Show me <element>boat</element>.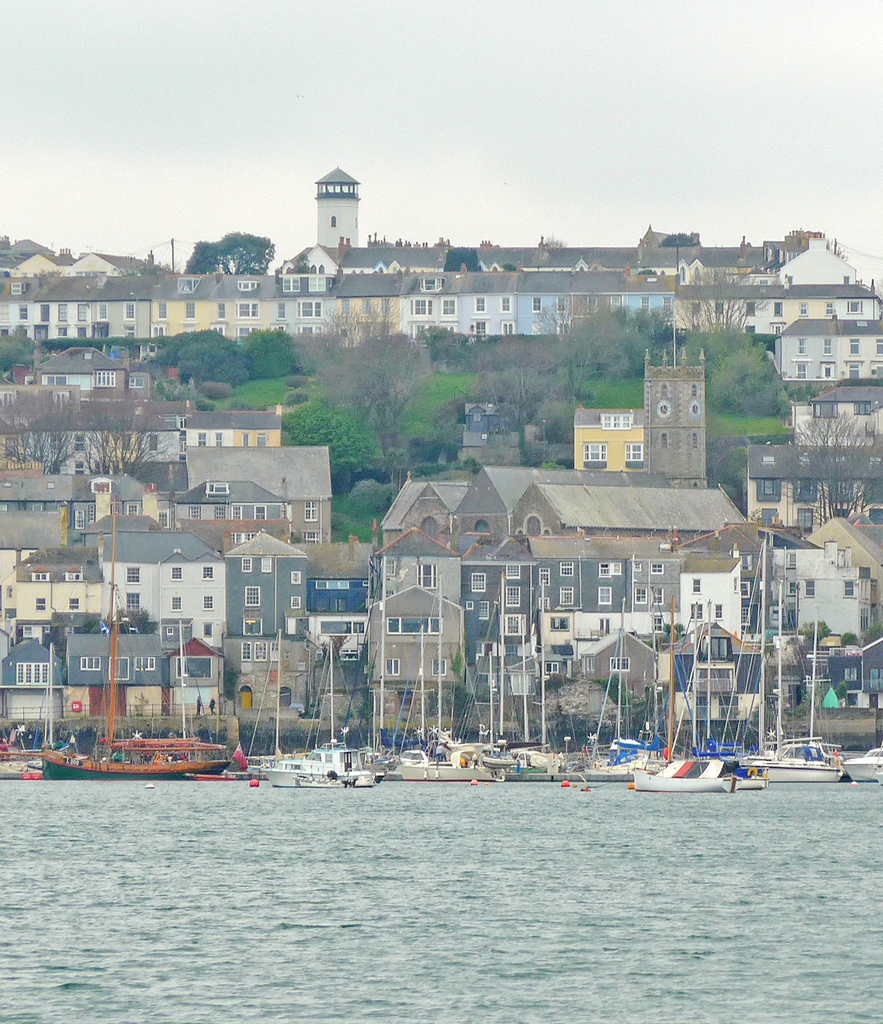
<element>boat</element> is here: Rect(845, 751, 882, 785).
